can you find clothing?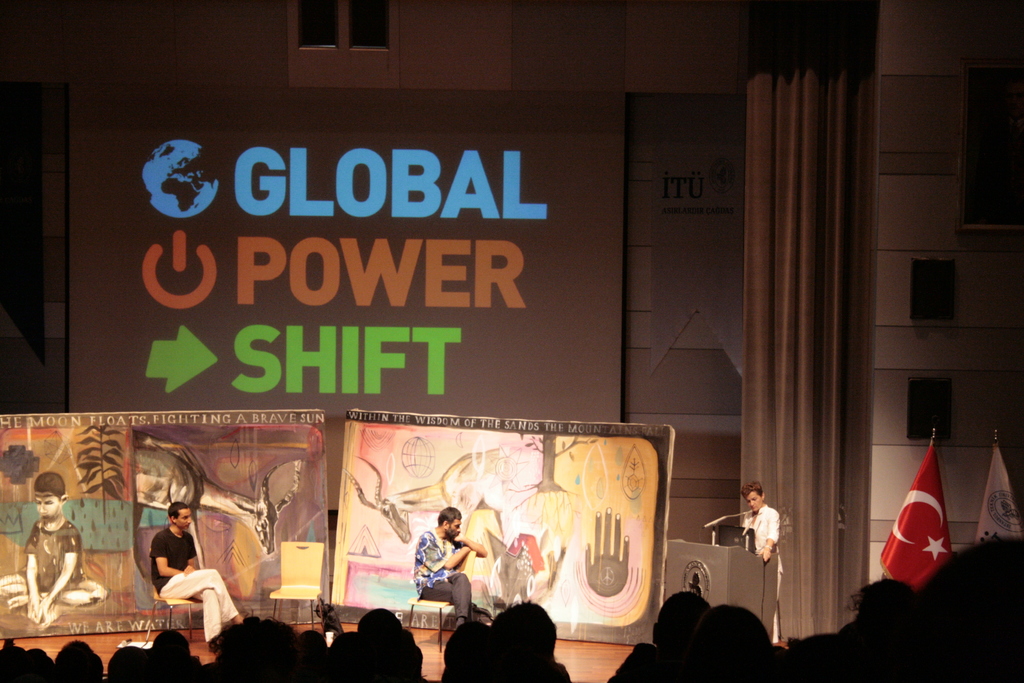
Yes, bounding box: locate(412, 529, 457, 604).
